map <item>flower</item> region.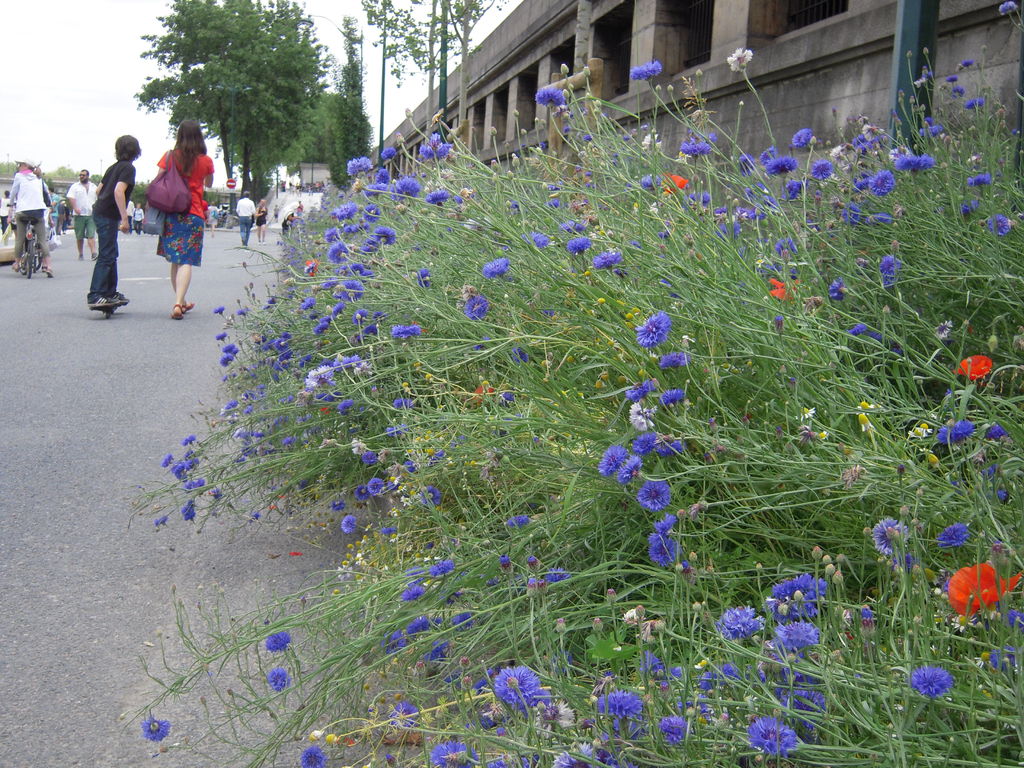
Mapped to bbox(744, 714, 799, 758).
